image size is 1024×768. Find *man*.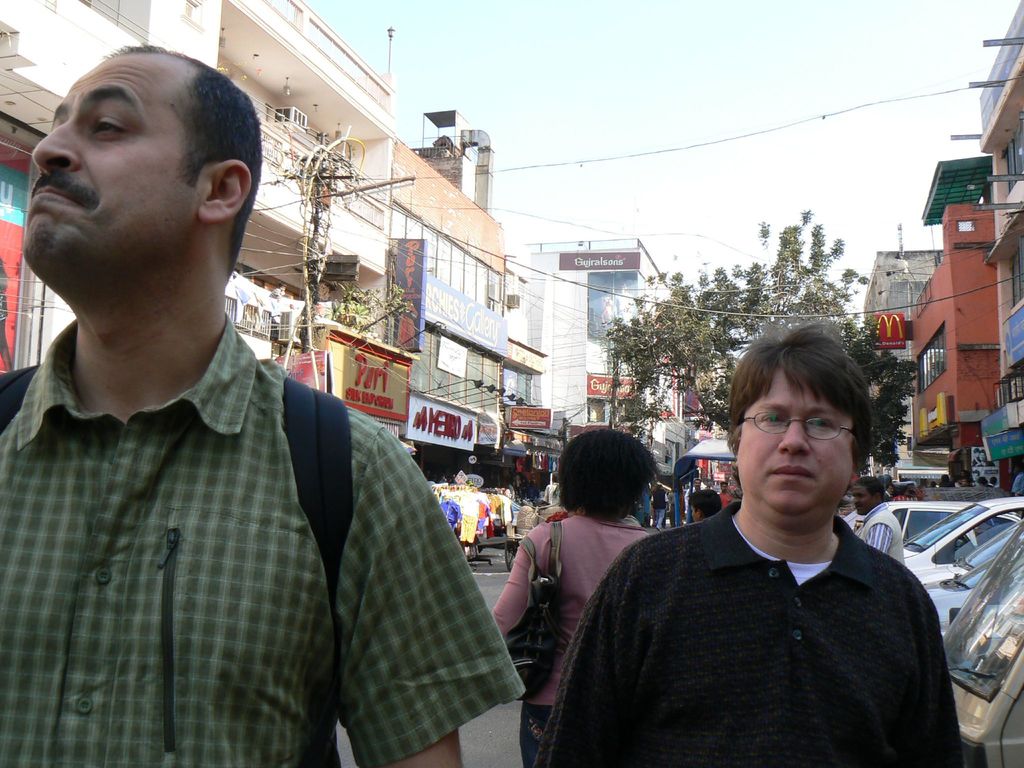
pyautogui.locateOnScreen(851, 474, 905, 566).
